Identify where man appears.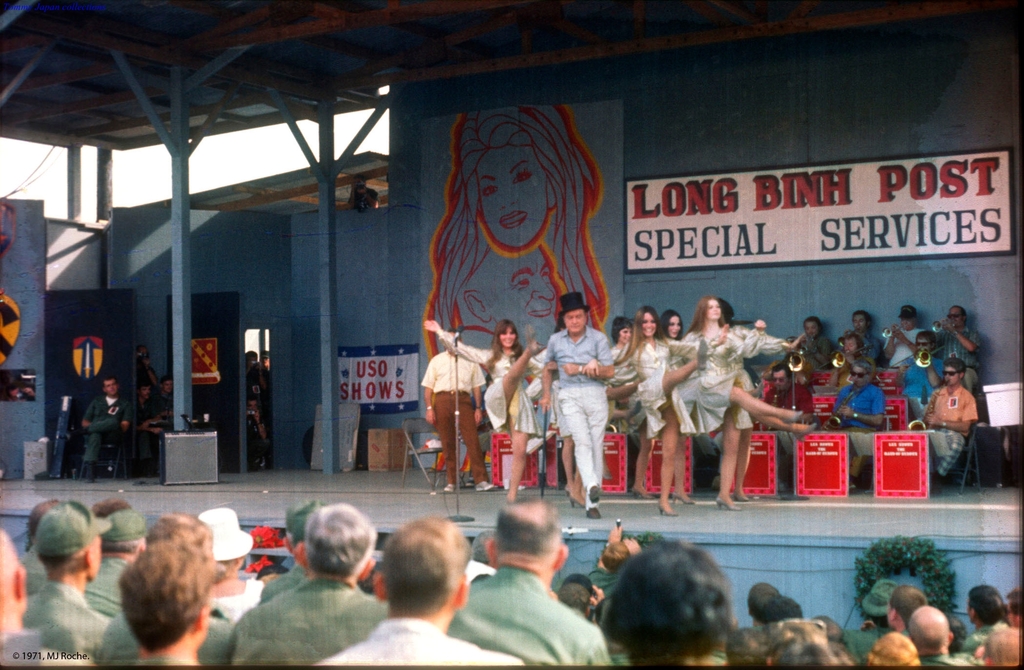
Appears at select_region(893, 331, 945, 416).
